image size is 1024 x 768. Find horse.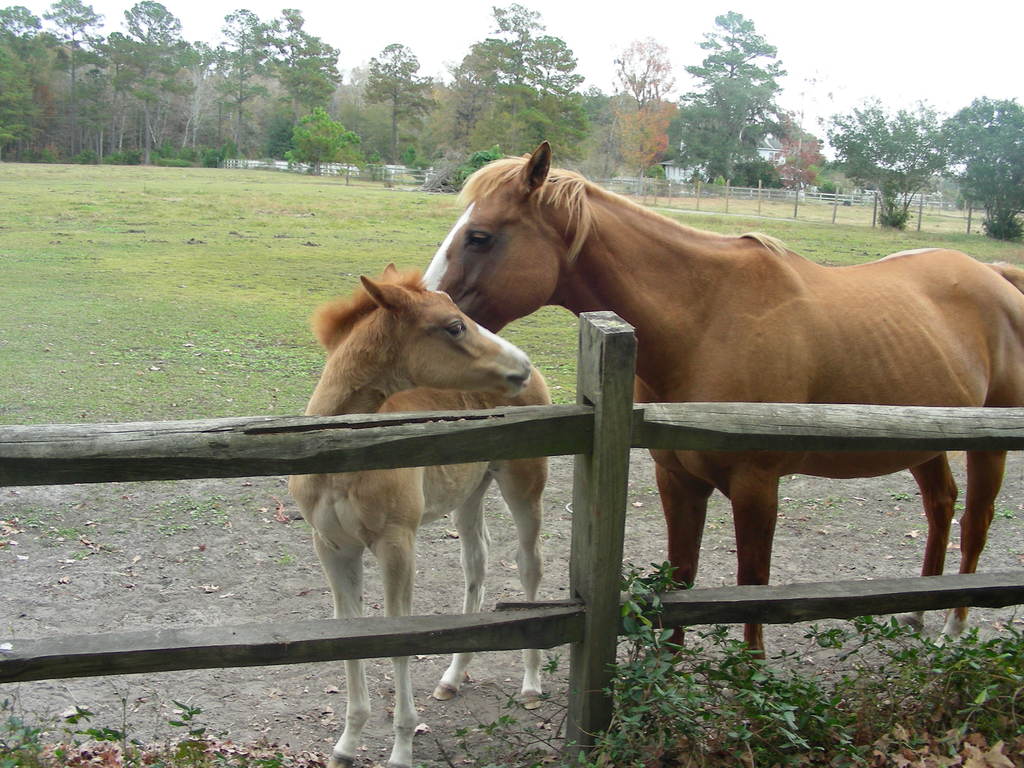
box=[289, 262, 551, 767].
